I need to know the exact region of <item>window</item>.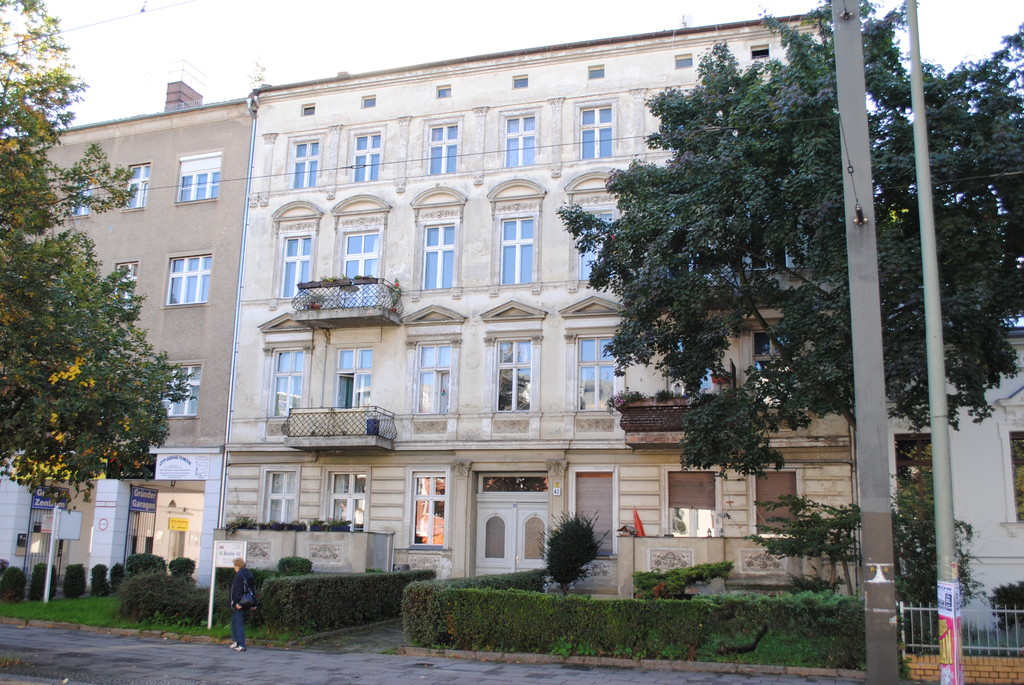
Region: 269 199 323 310.
